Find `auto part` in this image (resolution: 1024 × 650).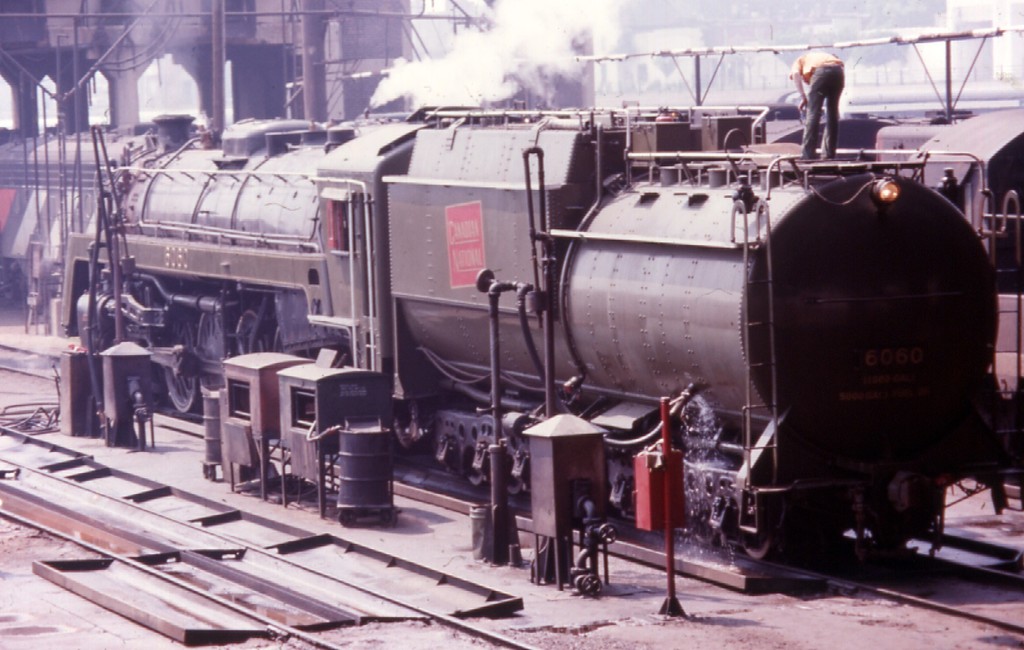
(738,524,772,563).
